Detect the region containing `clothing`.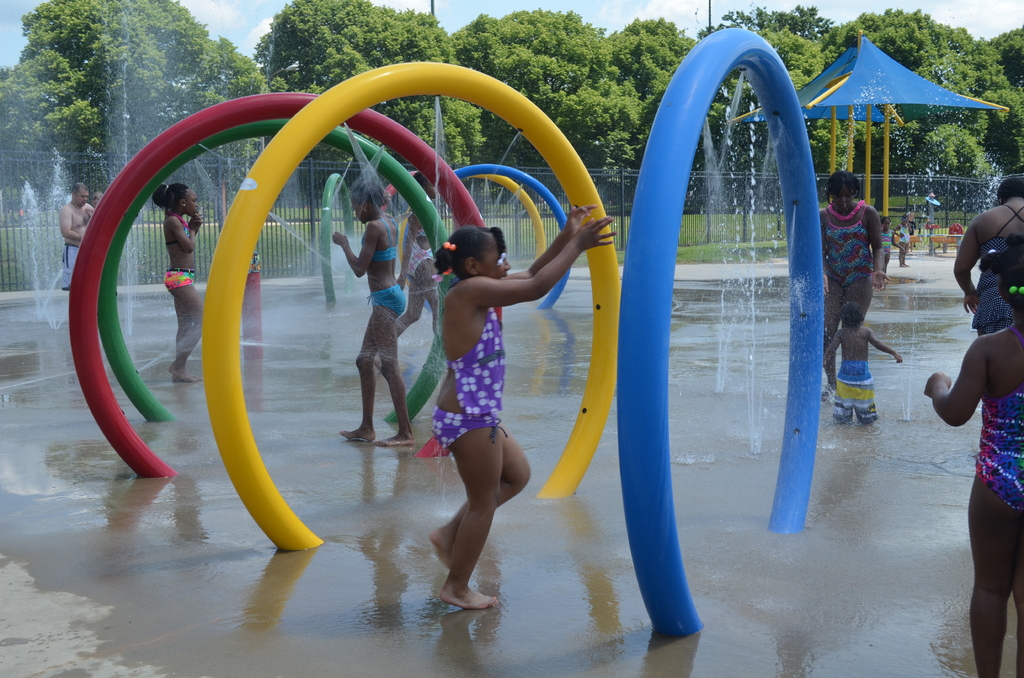
[x1=432, y1=303, x2=508, y2=455].
